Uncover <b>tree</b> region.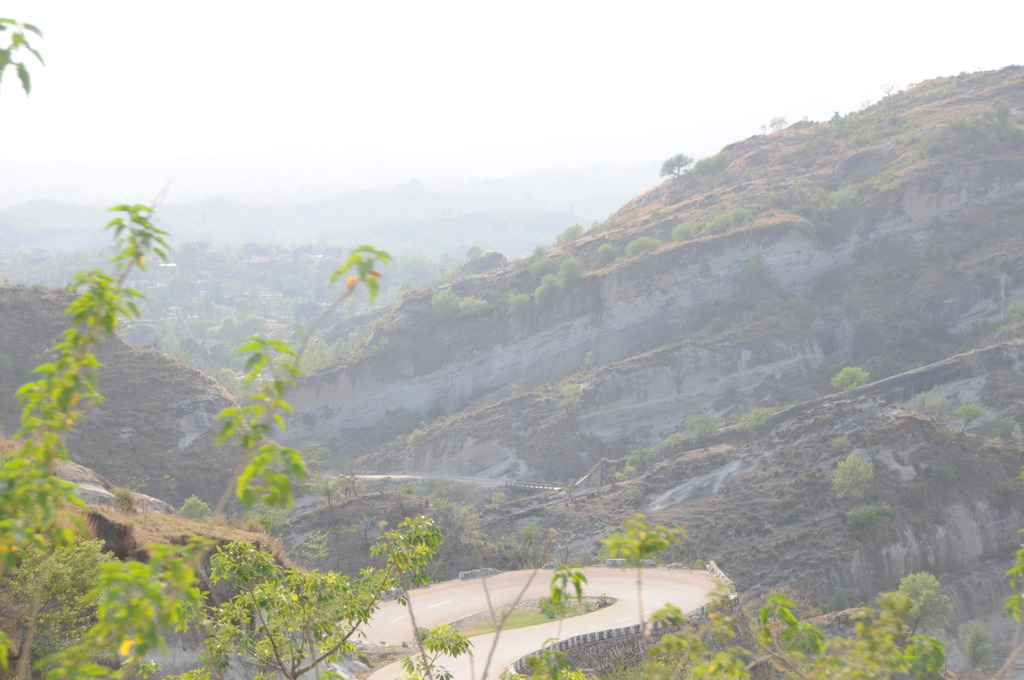
Uncovered: region(729, 205, 753, 231).
